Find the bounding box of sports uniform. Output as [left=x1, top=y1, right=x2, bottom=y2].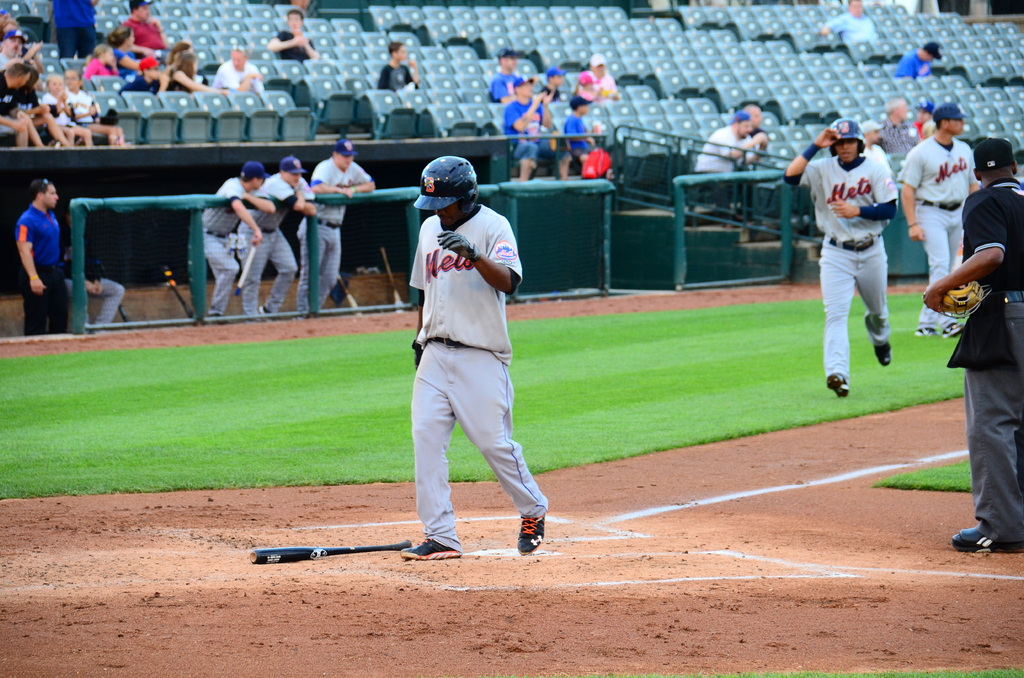
[left=931, top=141, right=1023, bottom=557].
